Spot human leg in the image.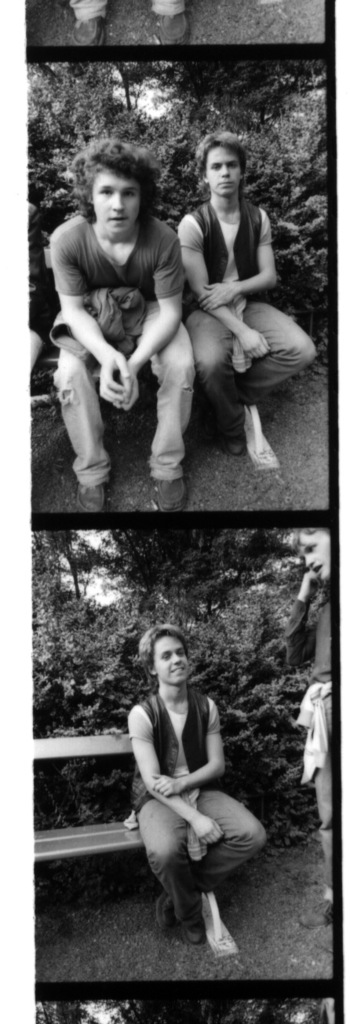
human leg found at region(198, 299, 317, 454).
